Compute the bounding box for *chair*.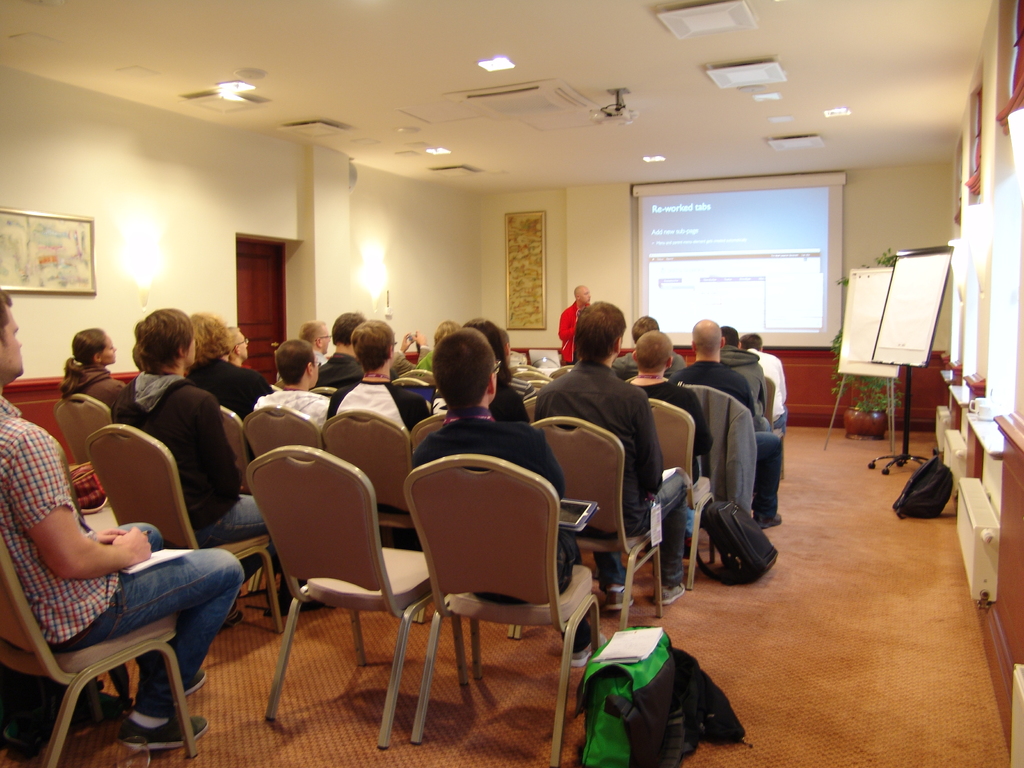
locate(241, 403, 322, 460).
